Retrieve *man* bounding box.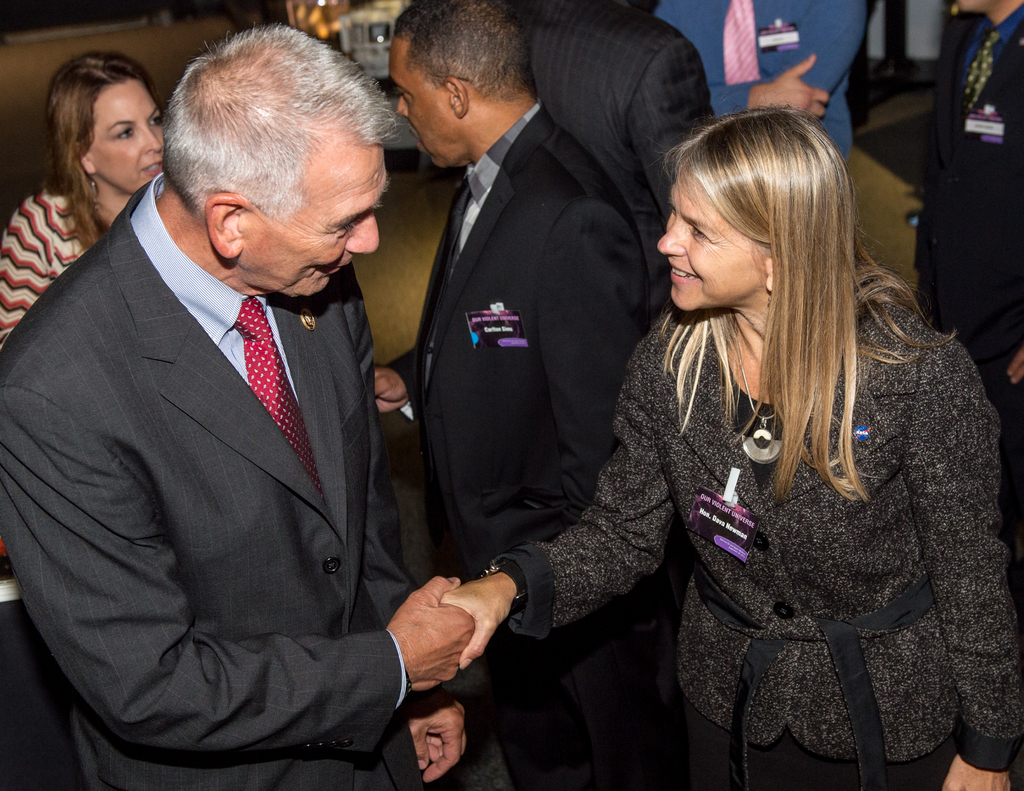
Bounding box: pyautogui.locateOnScreen(372, 0, 650, 577).
